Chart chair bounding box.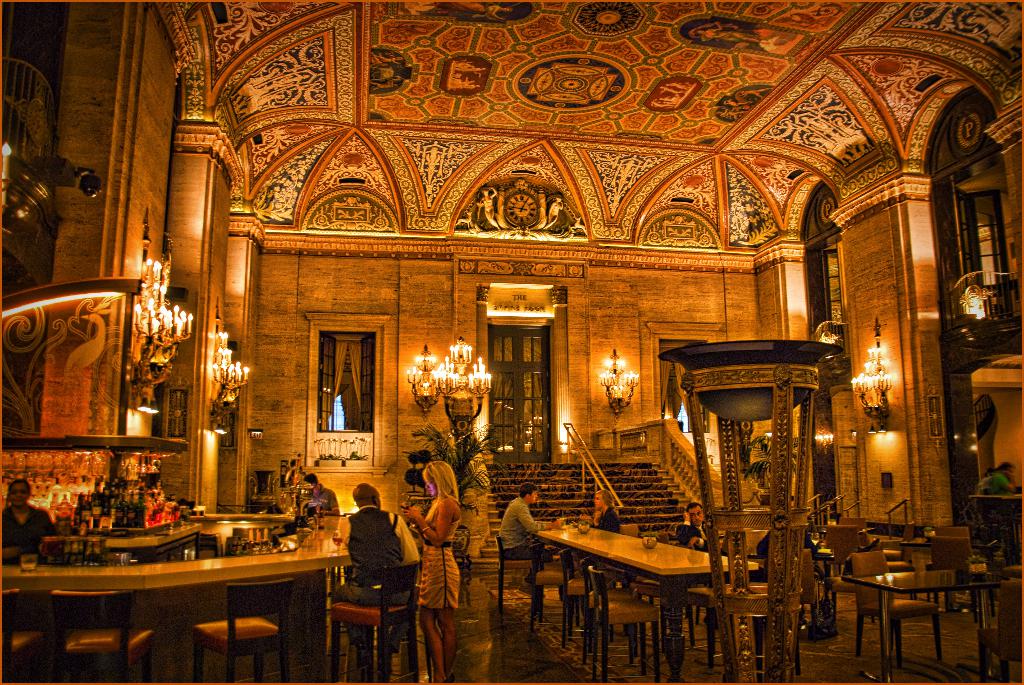
Charted: 977 576 1023 684.
